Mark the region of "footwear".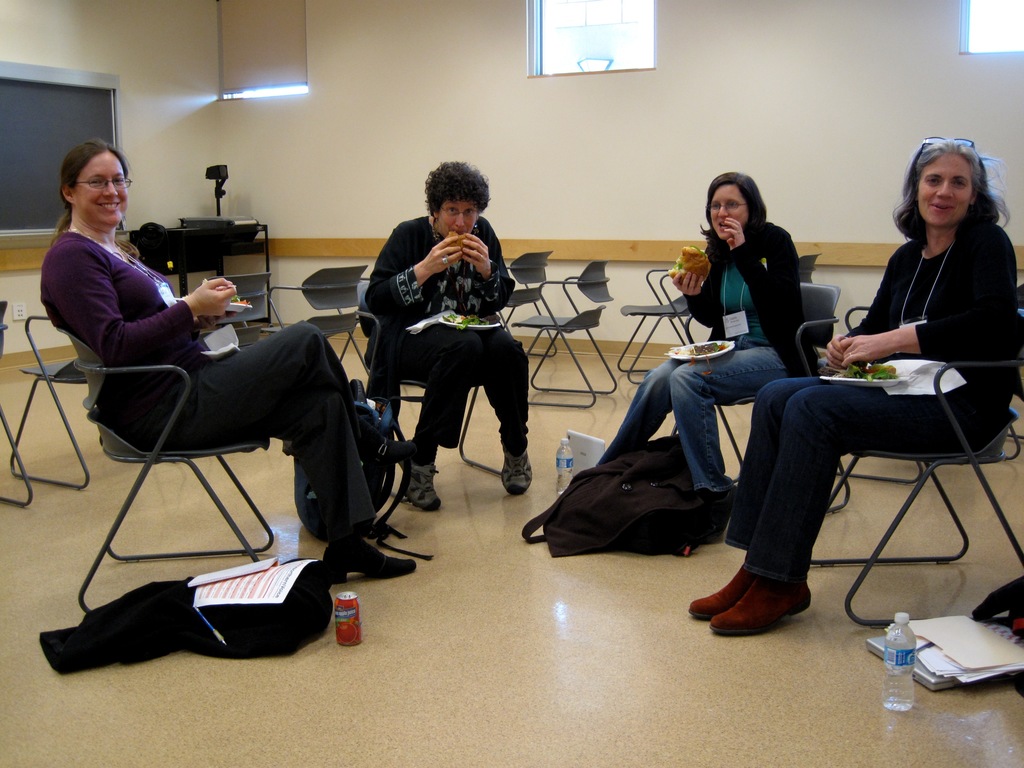
Region: region(684, 563, 752, 619).
